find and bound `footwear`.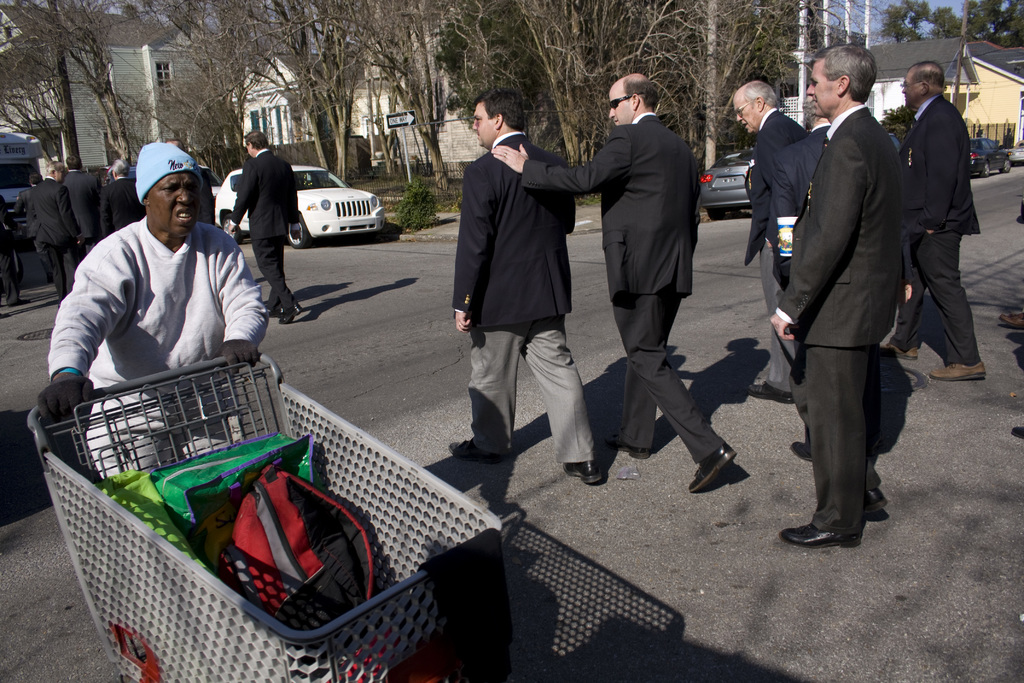
Bound: 937 364 984 384.
